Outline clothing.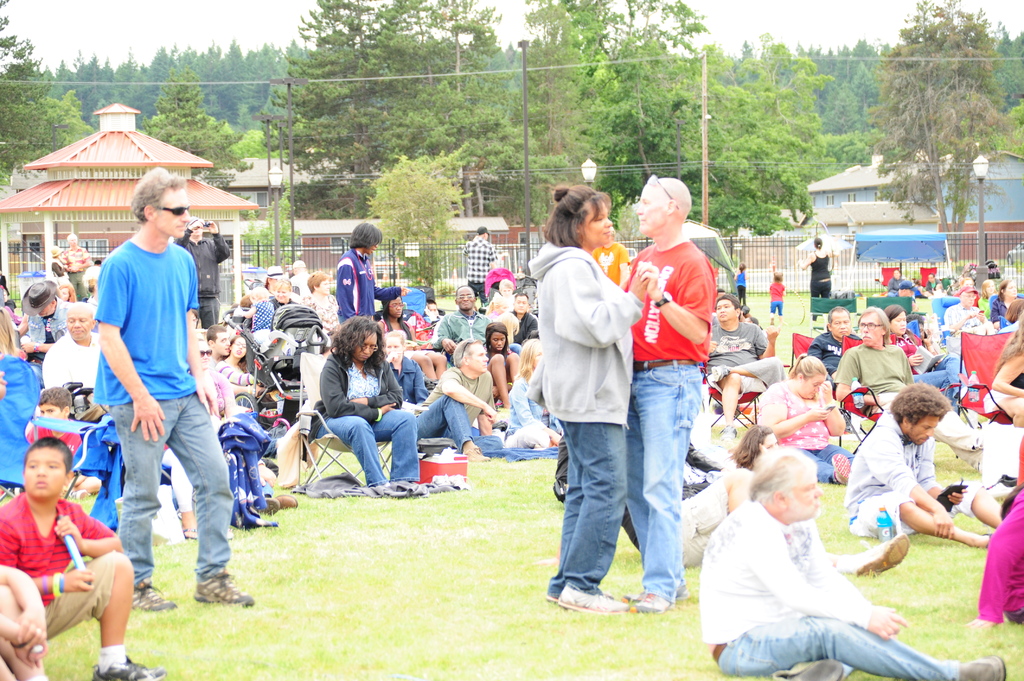
Outline: pyautogui.locateOnScreen(433, 307, 492, 365).
